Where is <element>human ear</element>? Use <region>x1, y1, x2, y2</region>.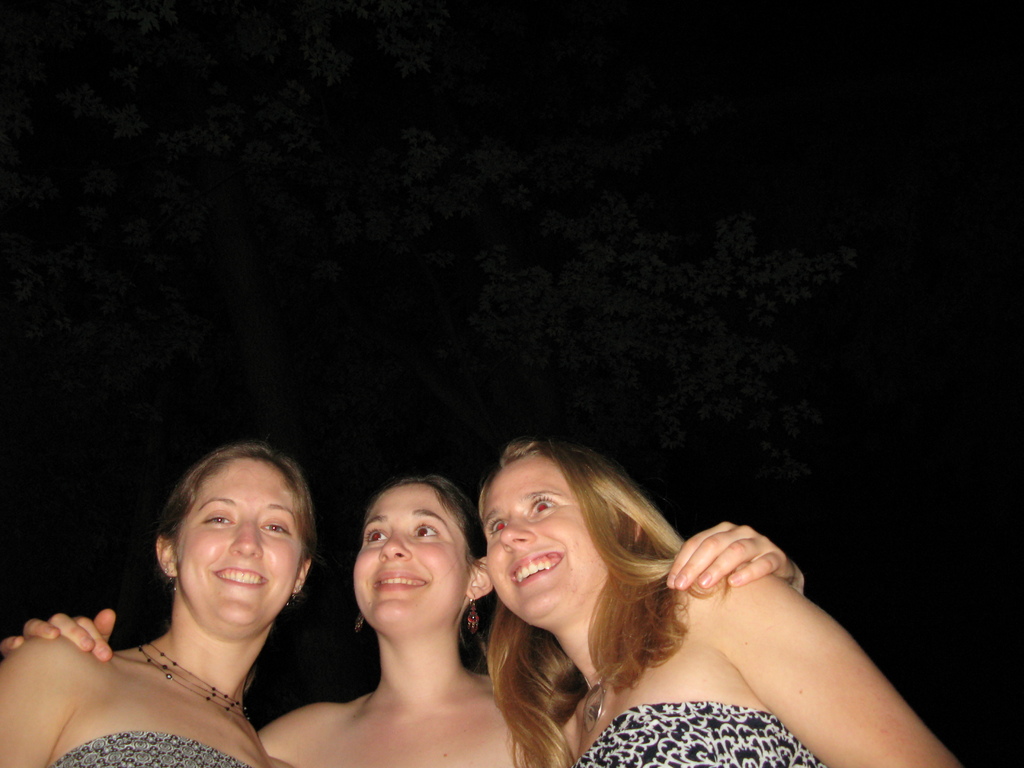
<region>156, 532, 177, 581</region>.
